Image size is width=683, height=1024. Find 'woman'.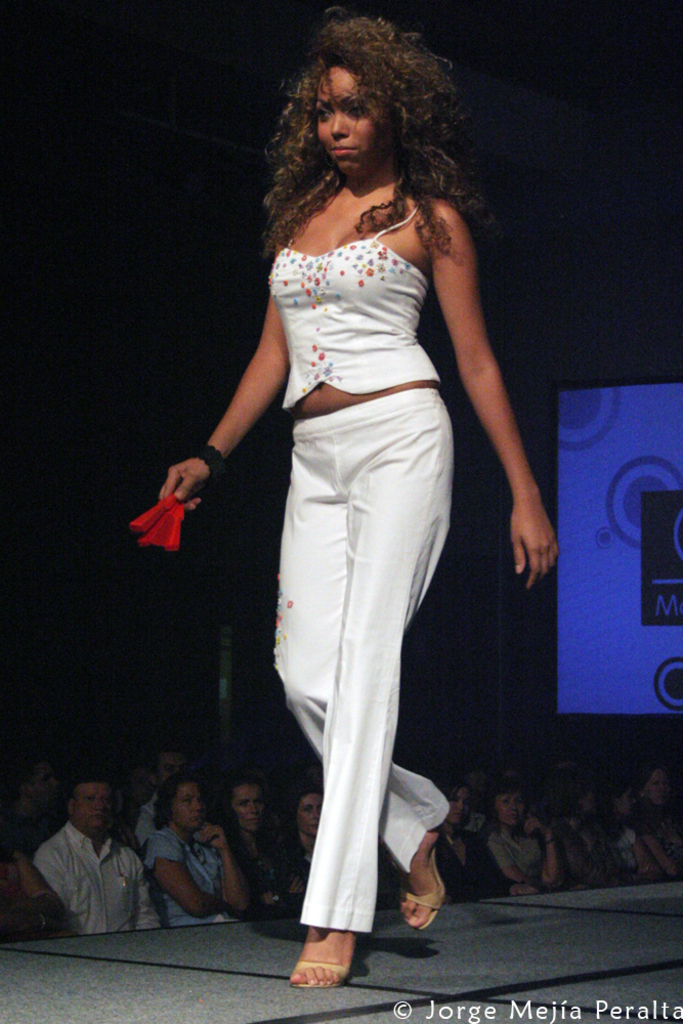
[left=593, top=778, right=671, bottom=888].
